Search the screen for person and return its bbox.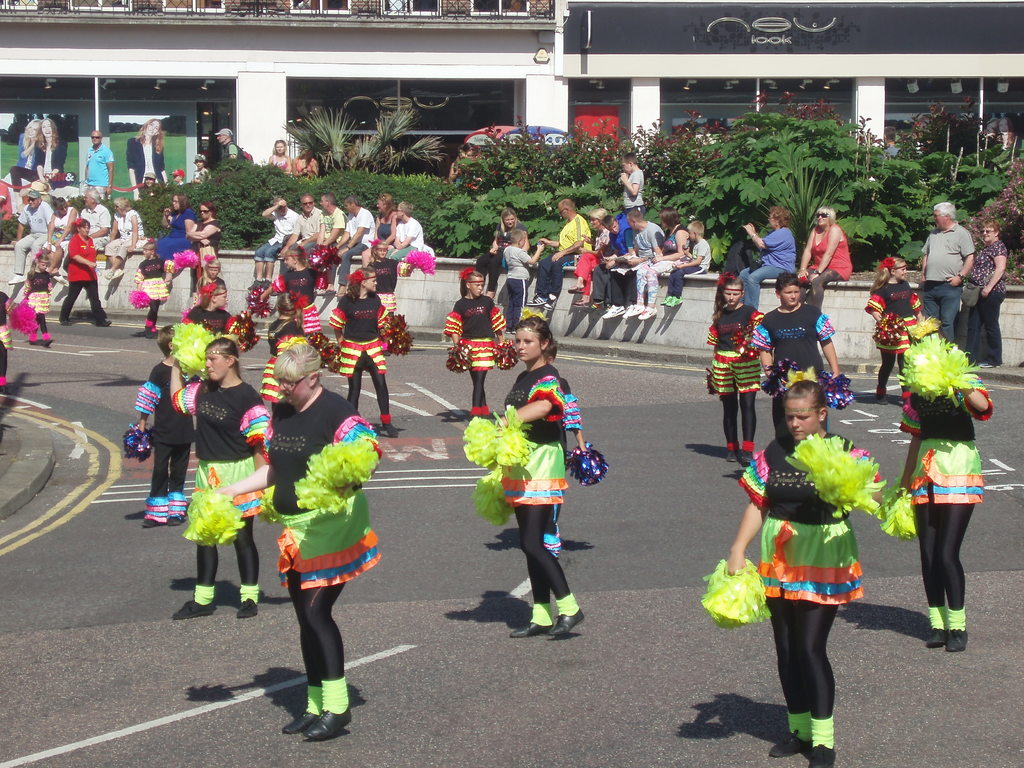
Found: <bbox>916, 198, 976, 344</bbox>.
